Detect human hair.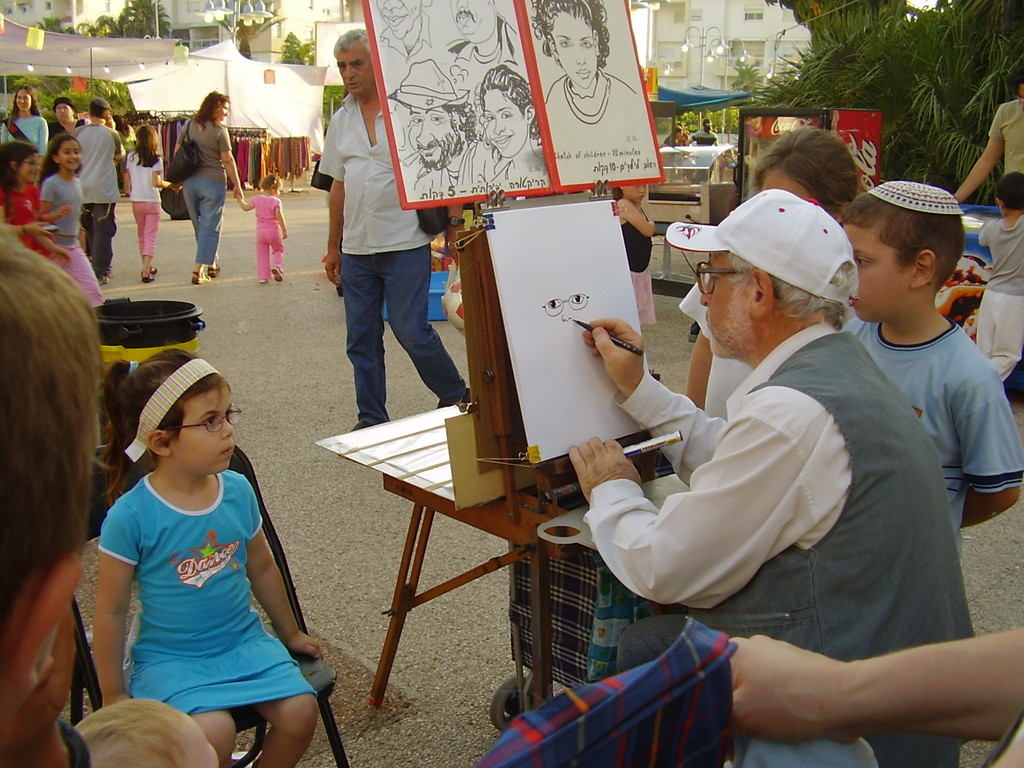
Detected at 534:0:604:64.
